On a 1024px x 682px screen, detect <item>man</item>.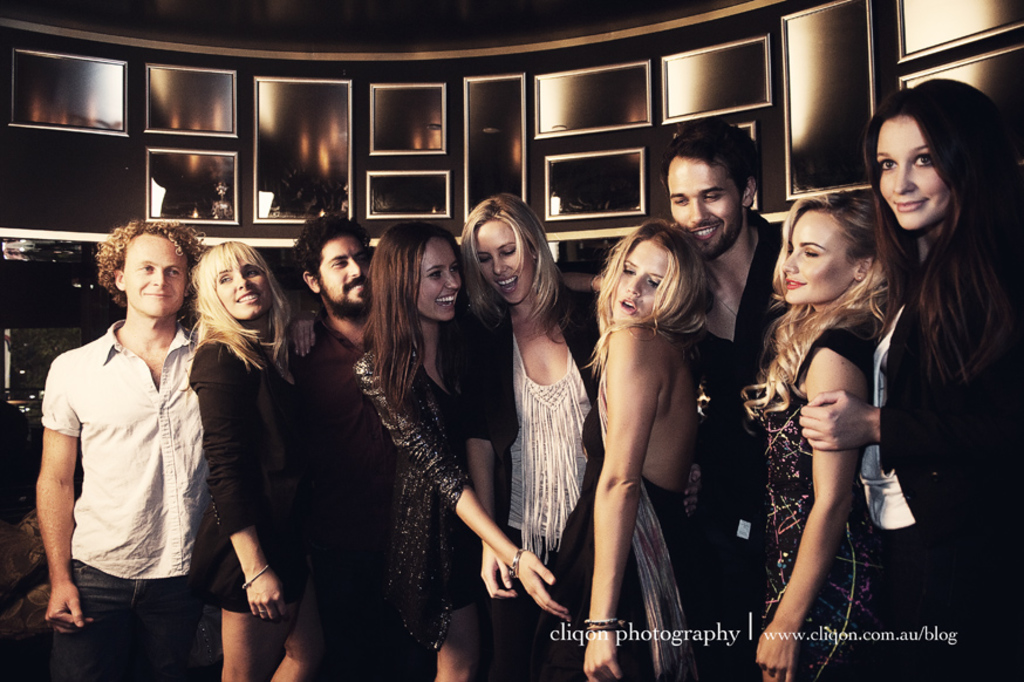
<bbox>277, 214, 384, 681</bbox>.
